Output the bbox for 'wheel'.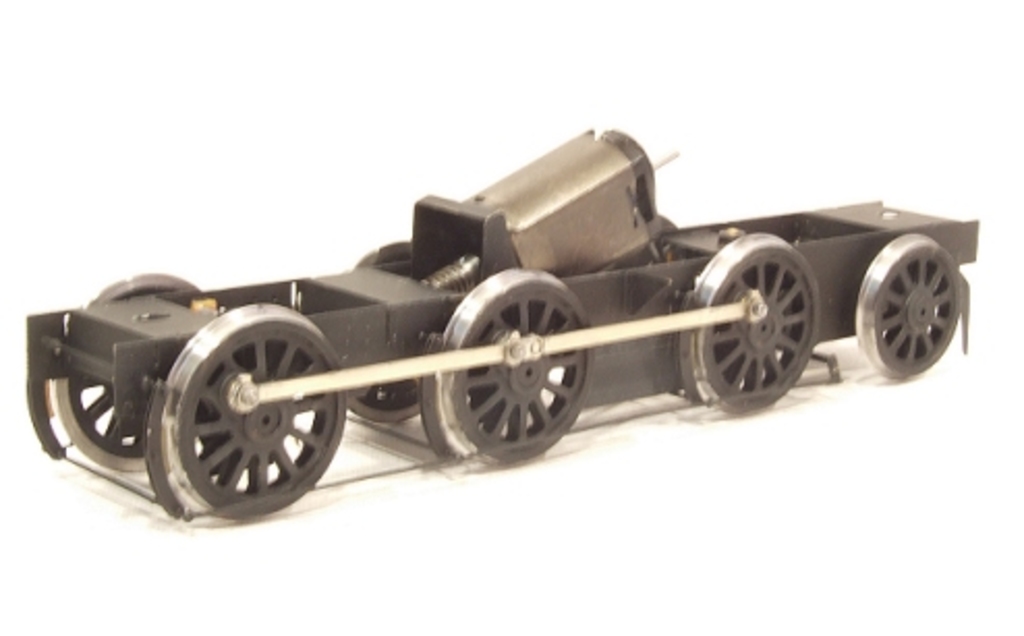
left=344, top=242, right=423, bottom=423.
